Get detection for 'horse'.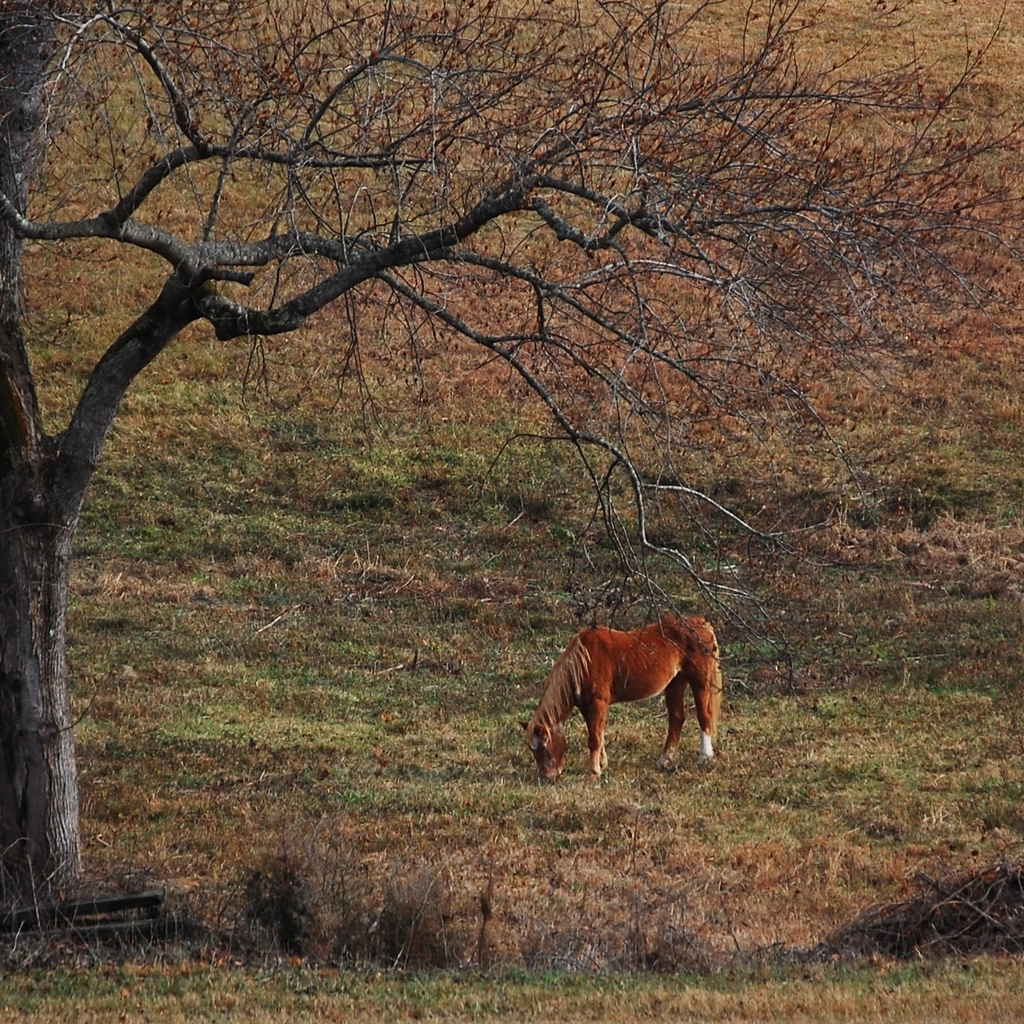
Detection: rect(521, 608, 725, 787).
